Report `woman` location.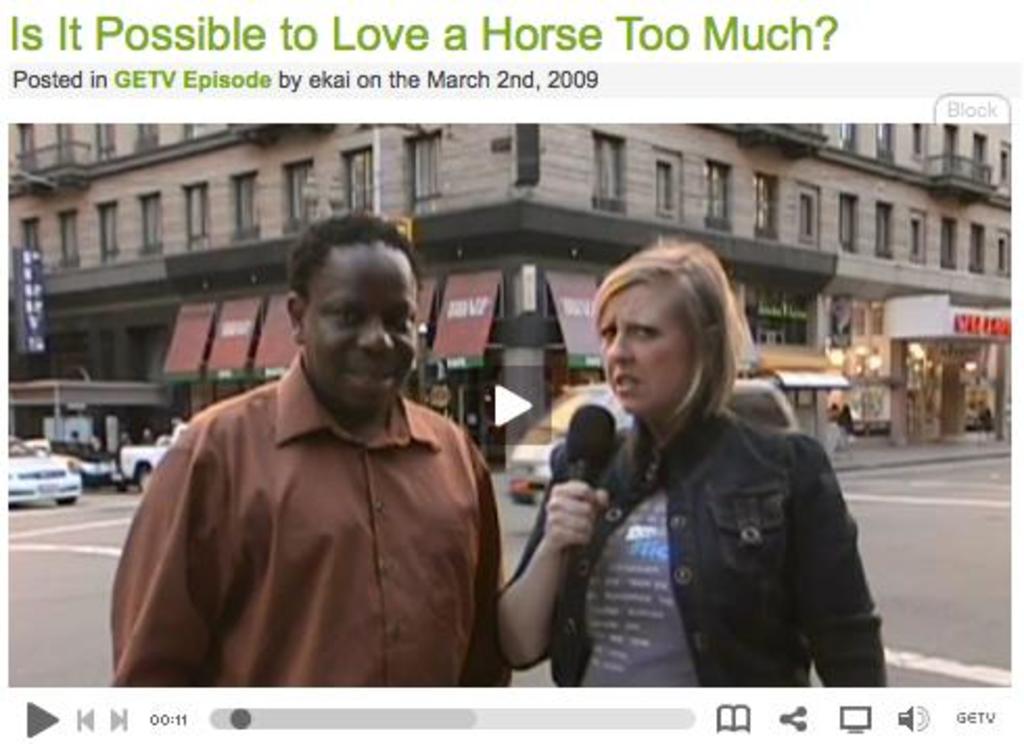
Report: rect(522, 238, 888, 700).
